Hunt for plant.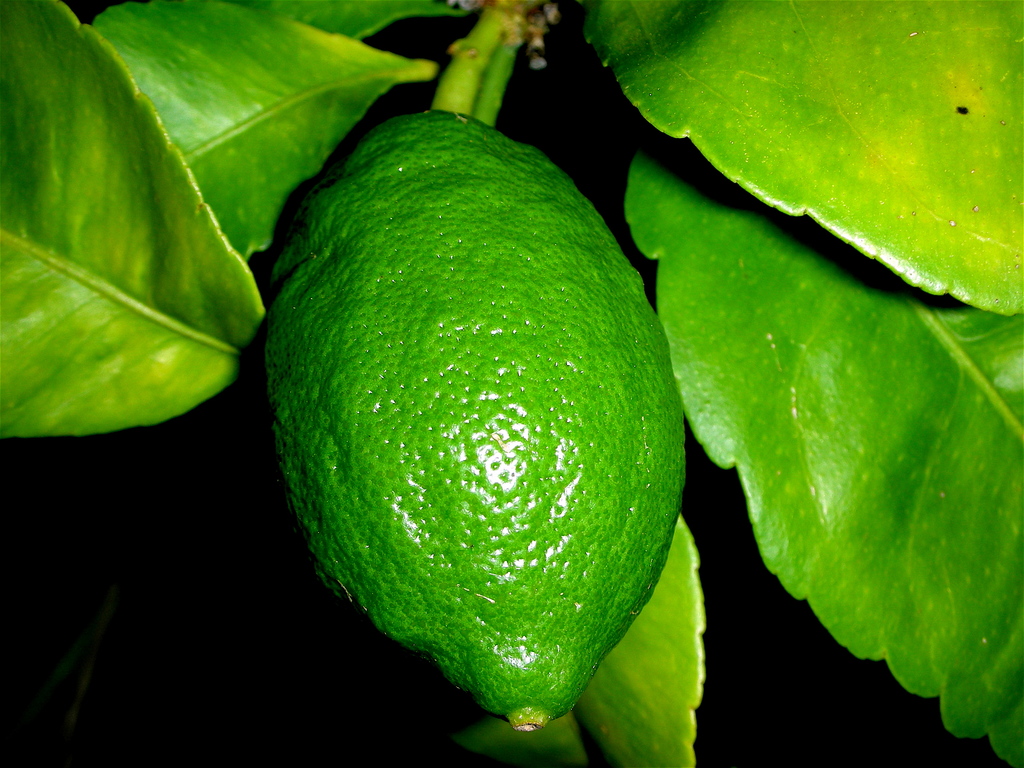
Hunted down at box=[0, 0, 1023, 767].
